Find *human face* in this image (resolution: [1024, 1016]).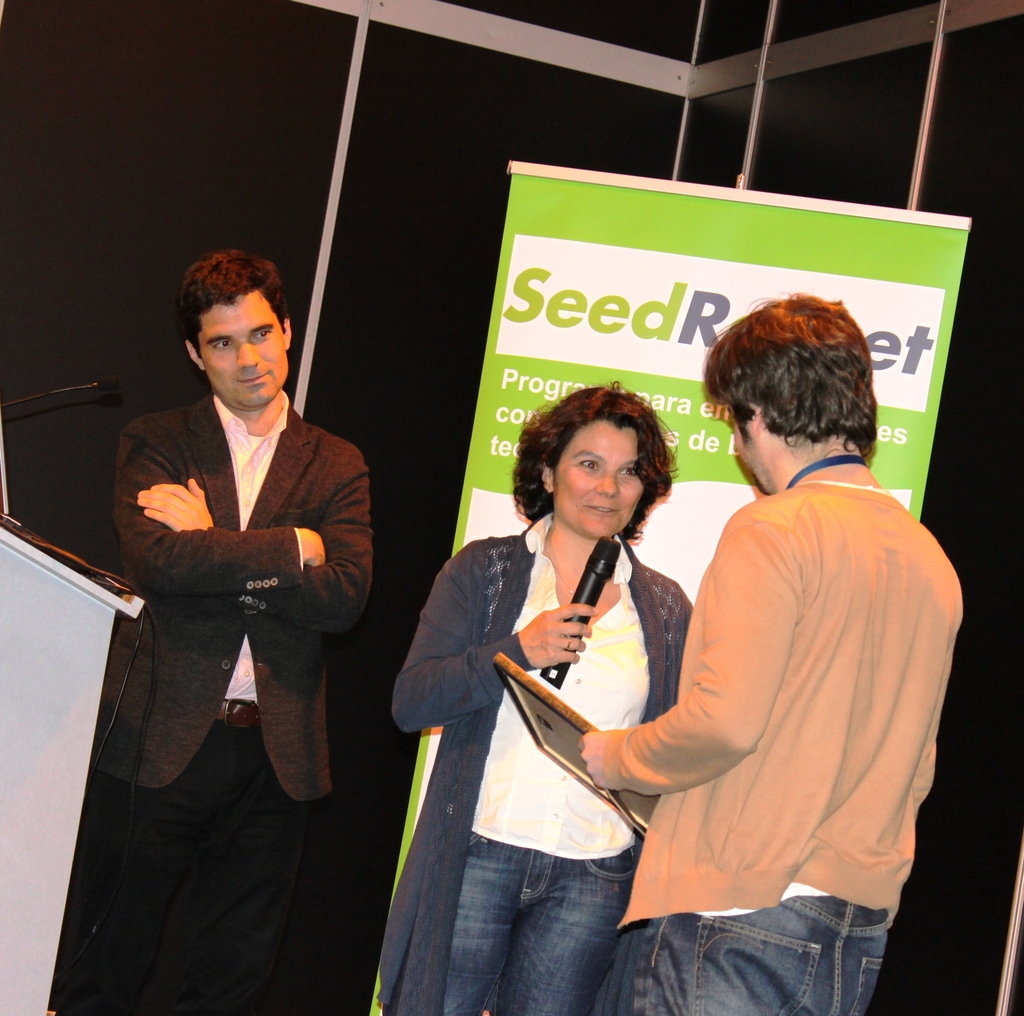
(x1=195, y1=288, x2=287, y2=411).
